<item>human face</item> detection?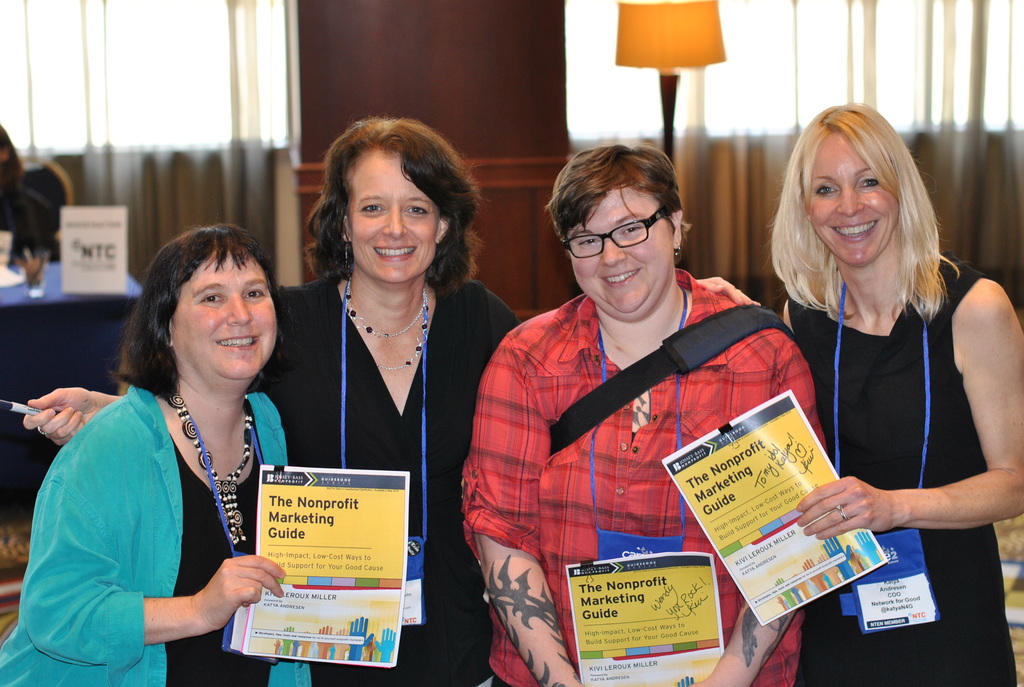
<bbox>803, 130, 899, 270</bbox>
